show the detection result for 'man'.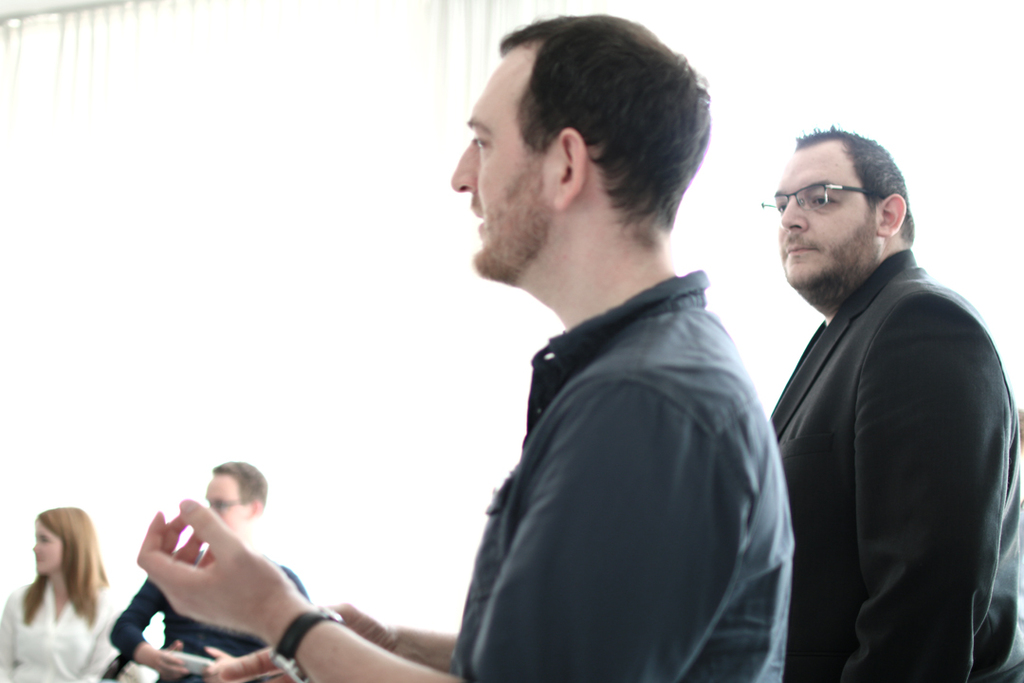
[135,8,795,682].
